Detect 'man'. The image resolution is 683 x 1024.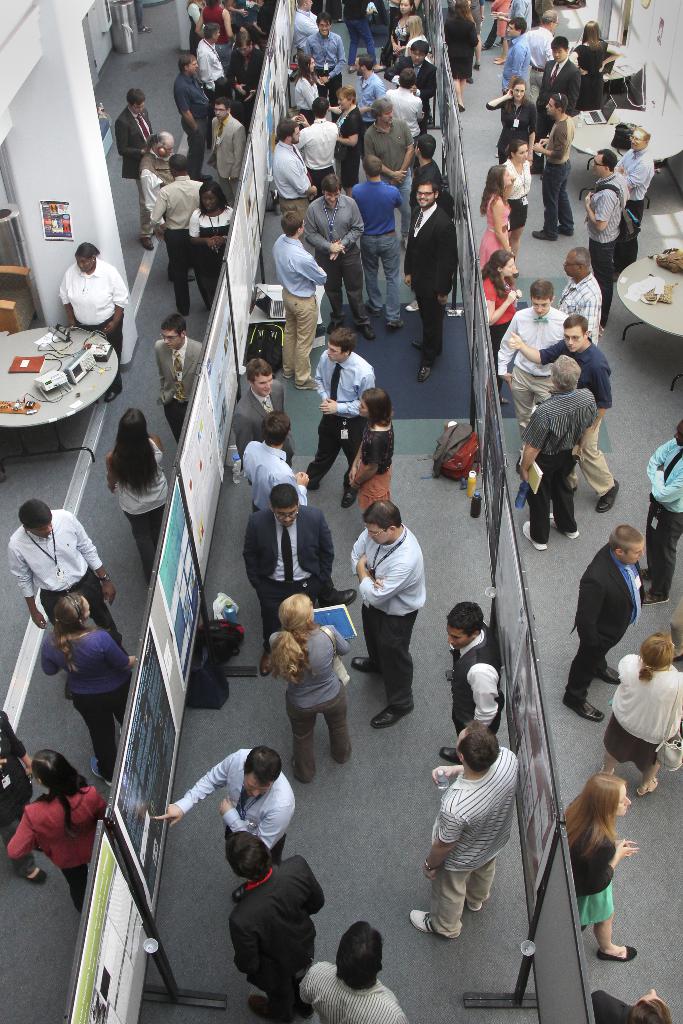
{"left": 238, "top": 412, "right": 309, "bottom": 511}.
